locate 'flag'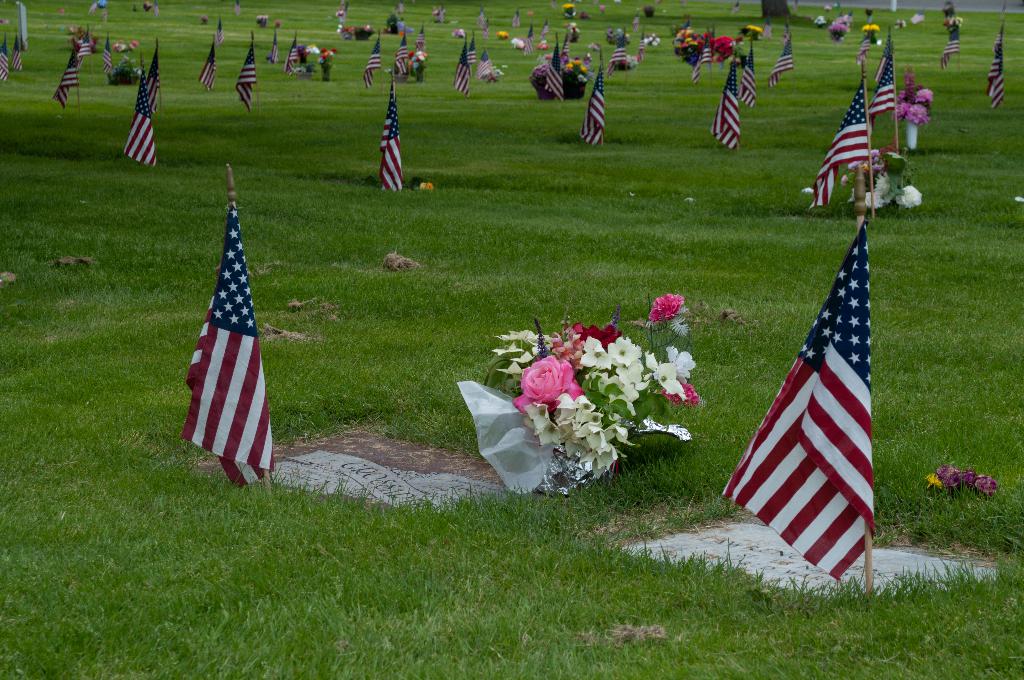
bbox=[273, 34, 284, 59]
